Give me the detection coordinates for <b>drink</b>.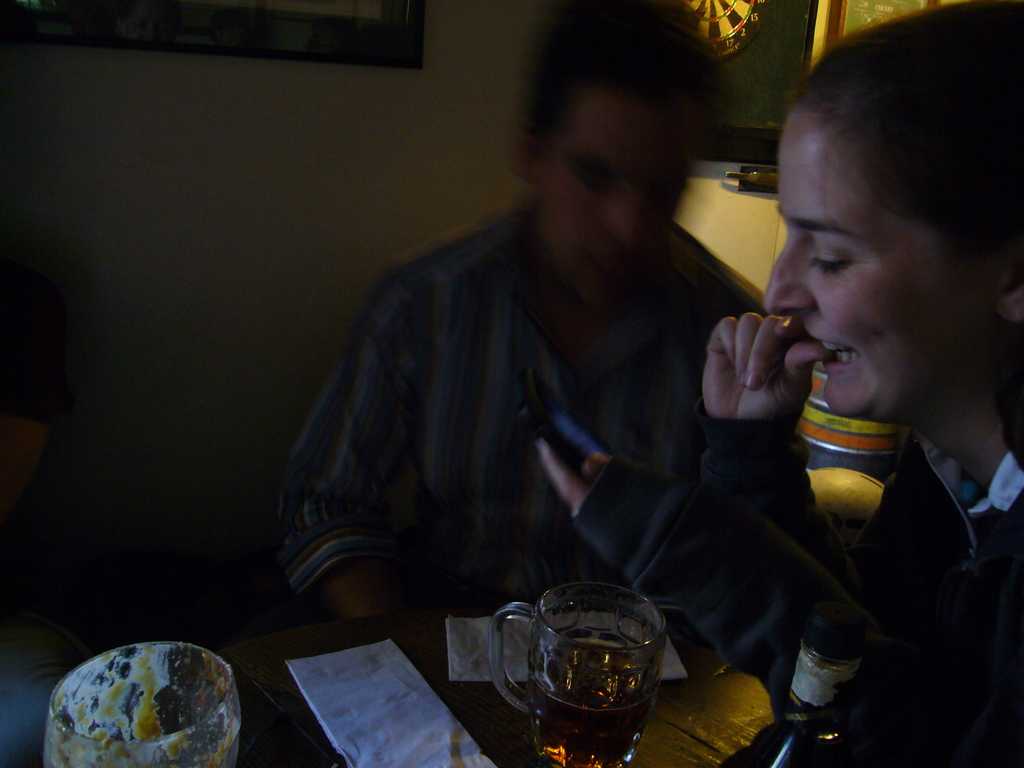
(x1=517, y1=590, x2=676, y2=759).
